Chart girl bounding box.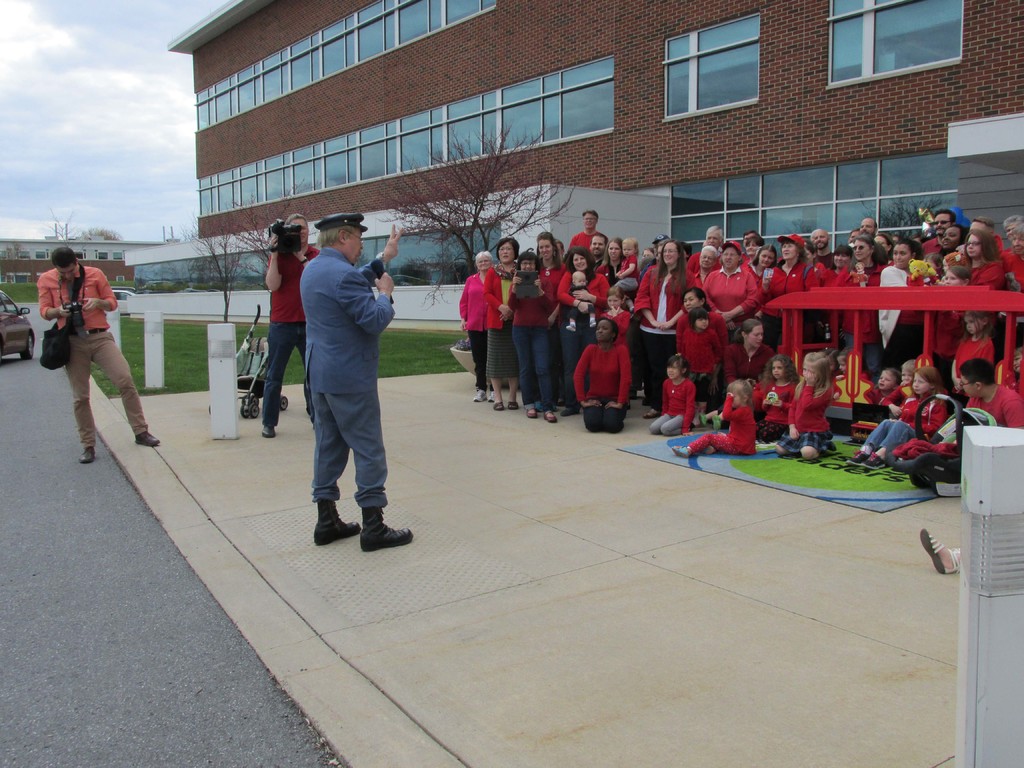
Charted: [822, 346, 837, 376].
